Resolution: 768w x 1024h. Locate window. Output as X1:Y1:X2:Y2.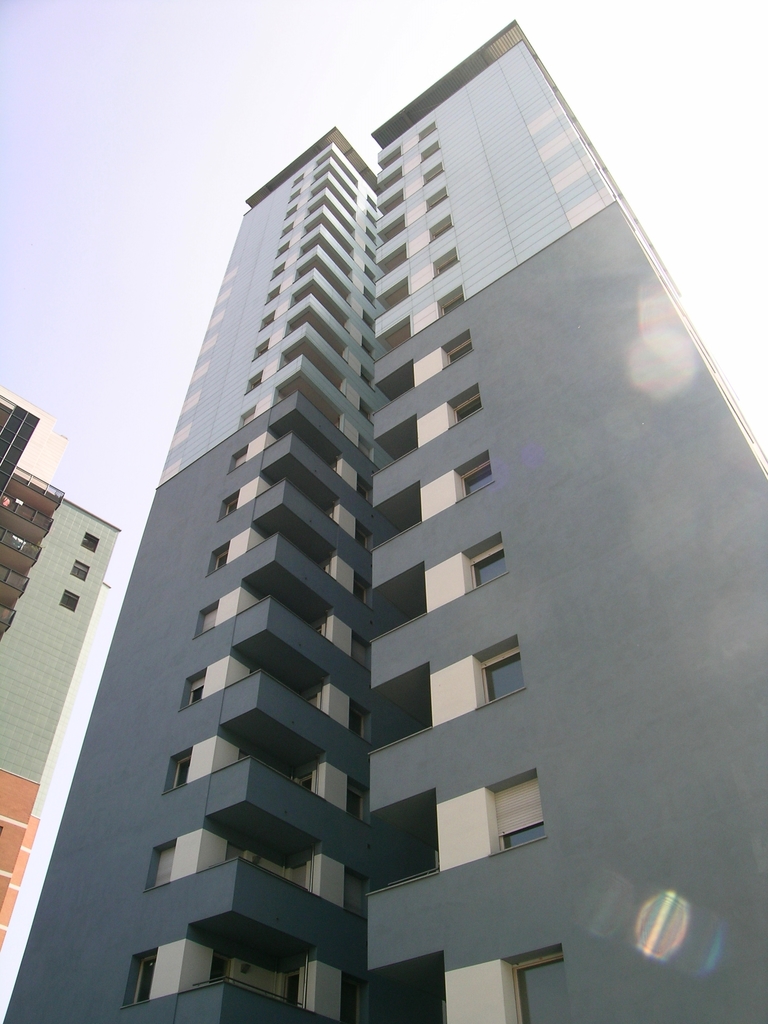
198:599:217:638.
